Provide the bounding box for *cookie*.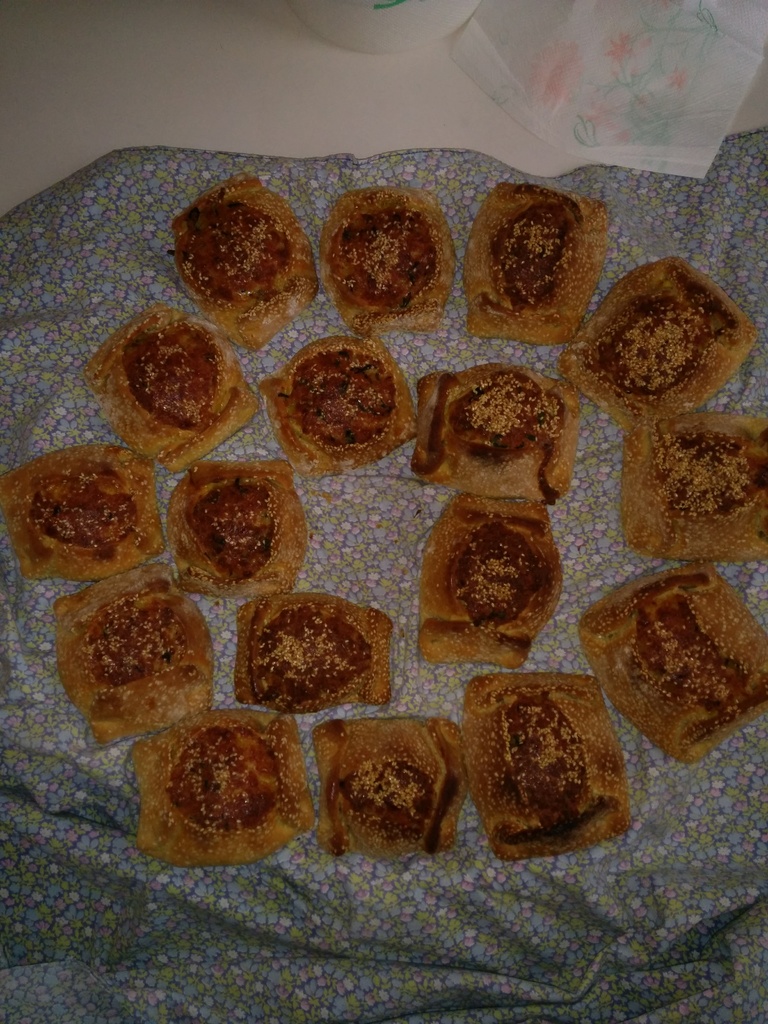
<bbox>461, 179, 607, 347</bbox>.
